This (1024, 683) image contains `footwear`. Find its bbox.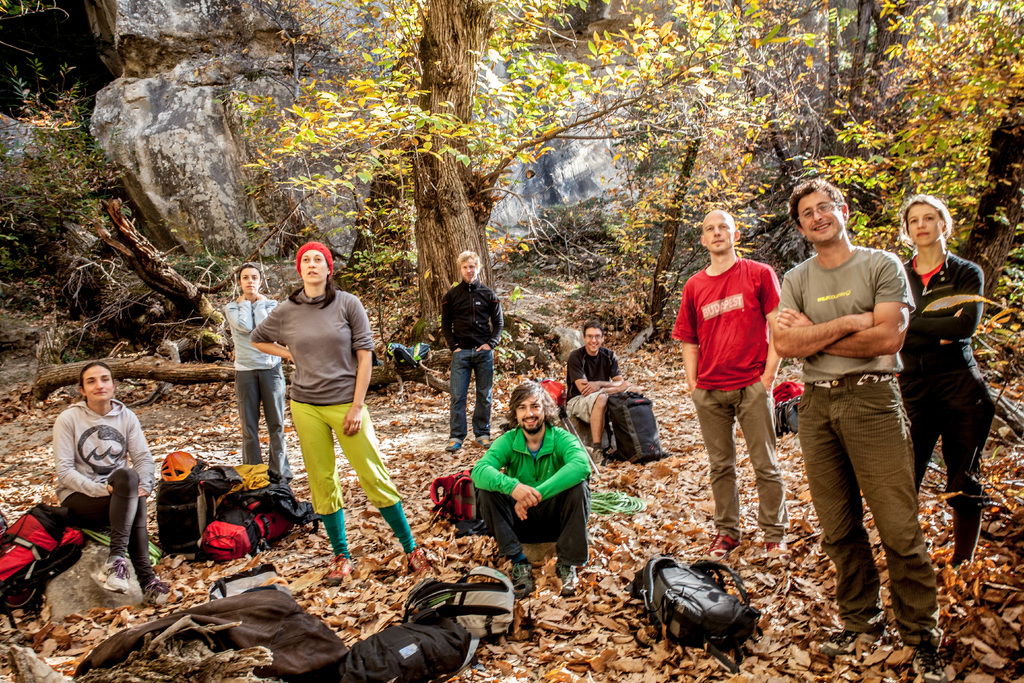
676/532/722/554.
